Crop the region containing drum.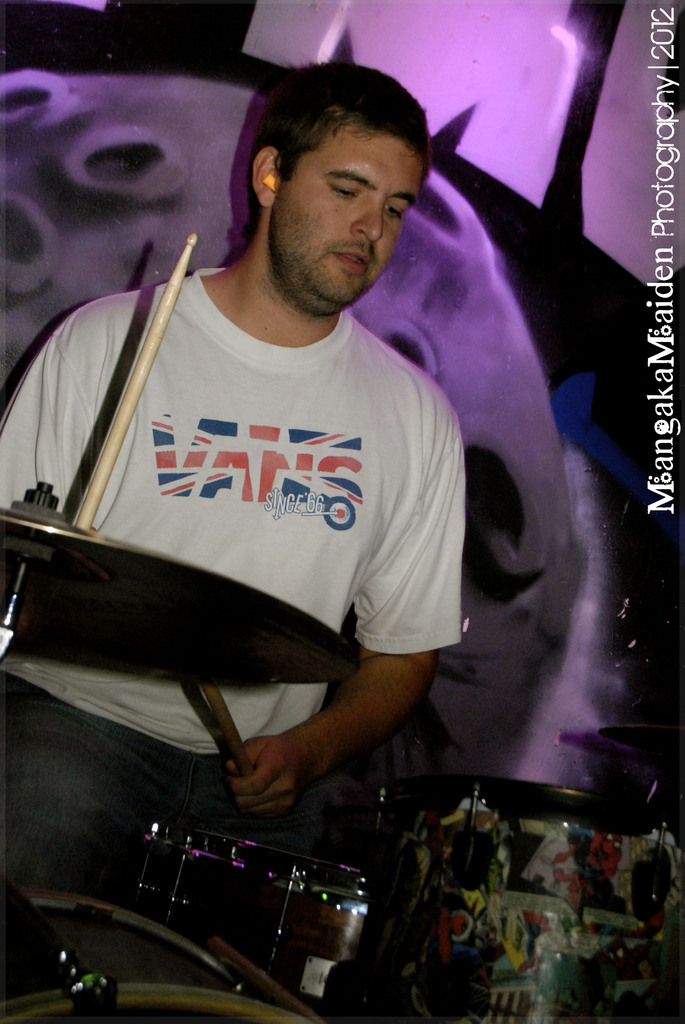
Crop region: 134:821:367:1021.
